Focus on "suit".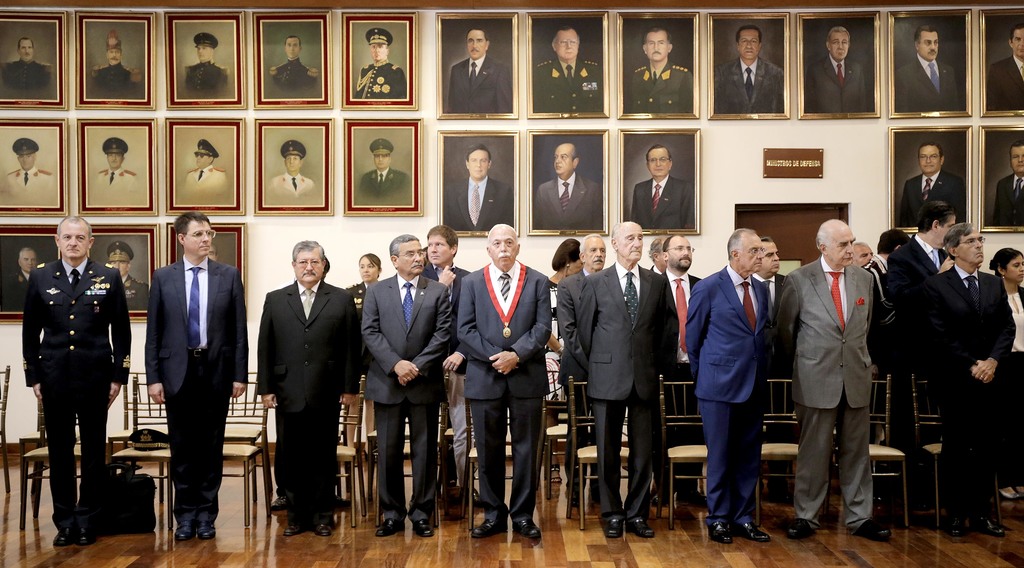
Focused at box(800, 58, 876, 107).
